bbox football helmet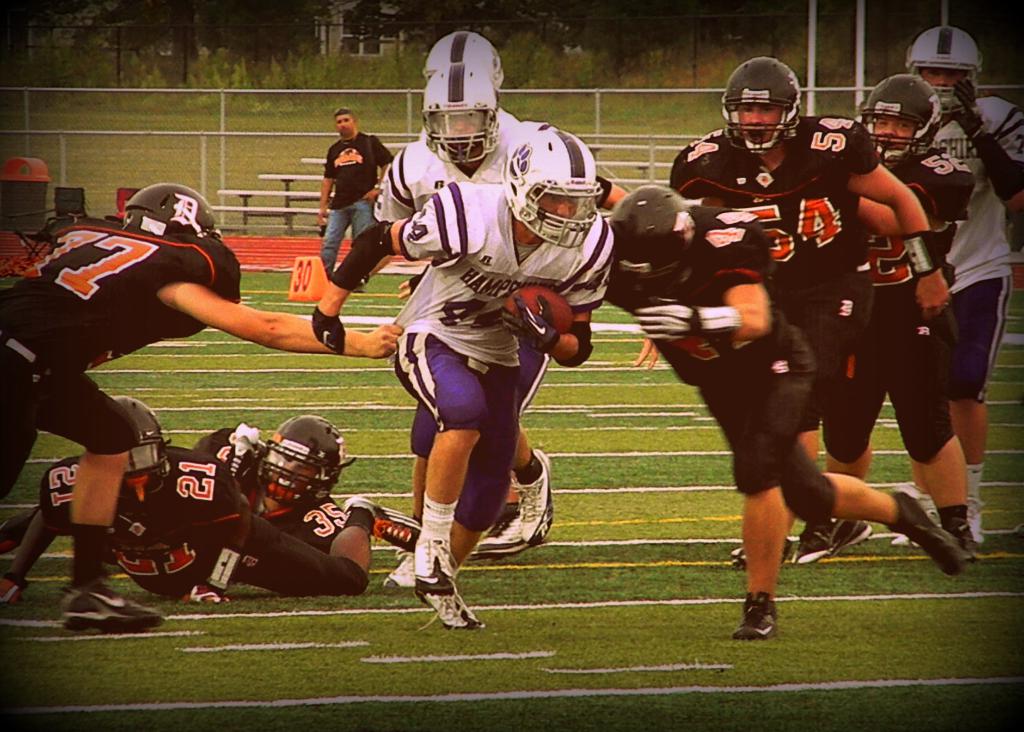
region(504, 120, 604, 251)
